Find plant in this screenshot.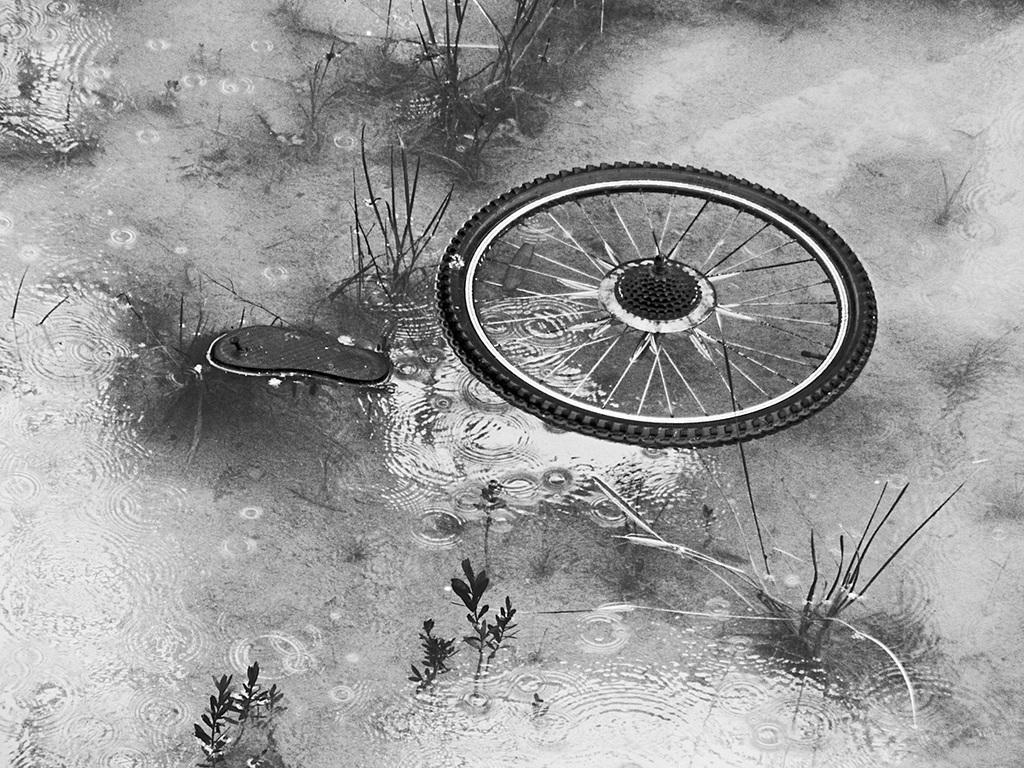
The bounding box for plant is detection(265, 684, 287, 721).
